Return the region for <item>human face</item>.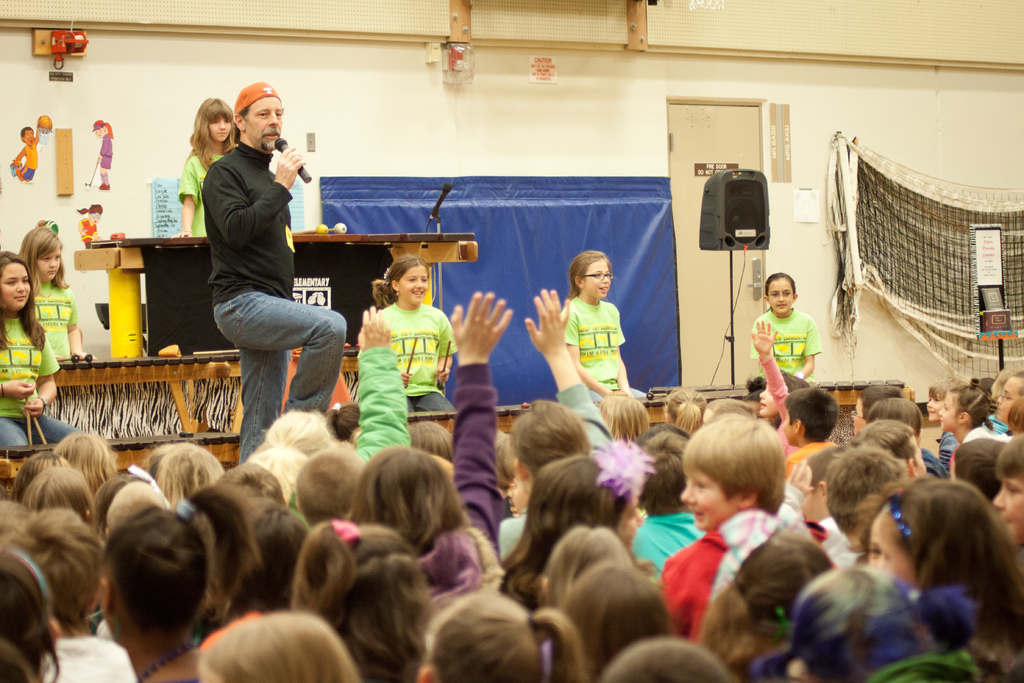
pyautogui.locateOnScreen(203, 111, 236, 144).
